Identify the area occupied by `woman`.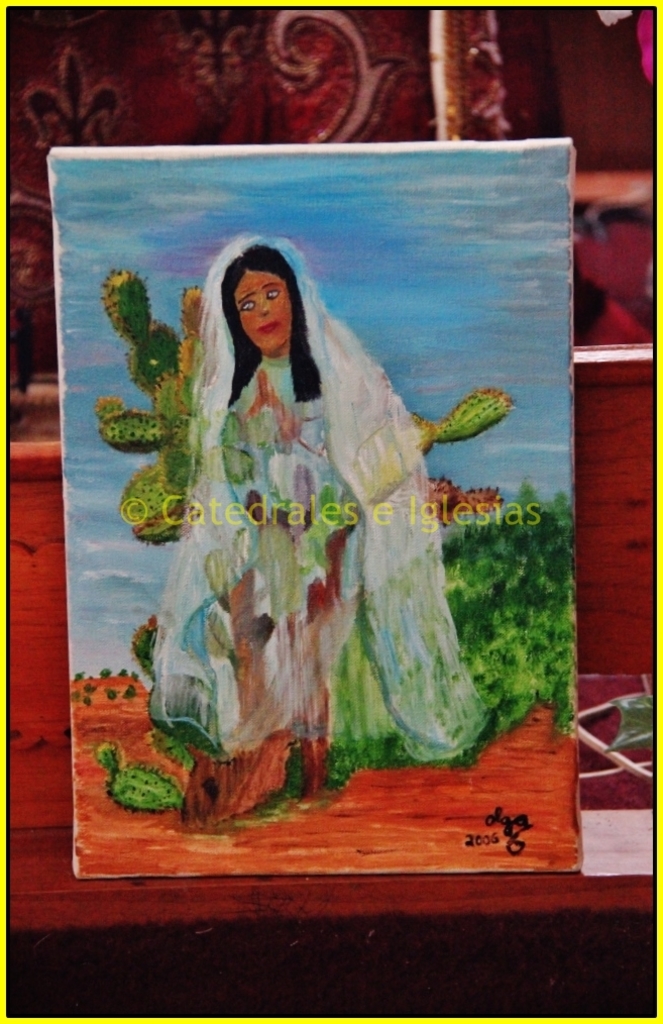
Area: (142, 228, 489, 822).
